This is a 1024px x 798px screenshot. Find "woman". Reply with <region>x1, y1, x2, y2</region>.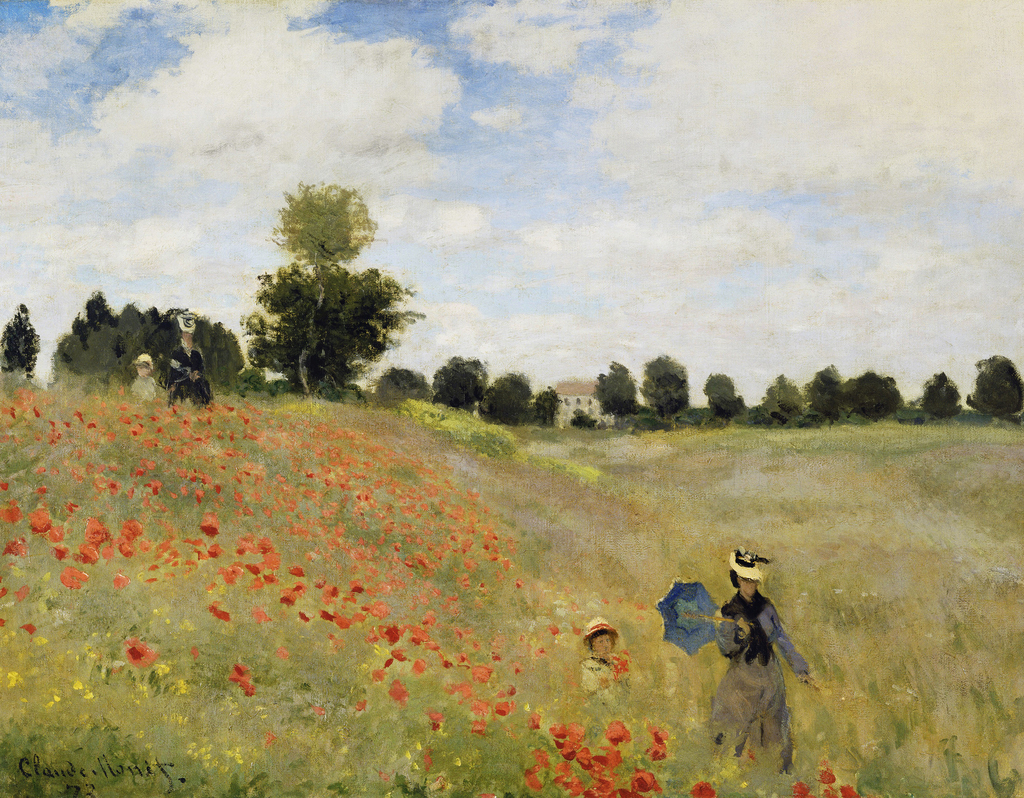
<region>129, 358, 164, 402</region>.
